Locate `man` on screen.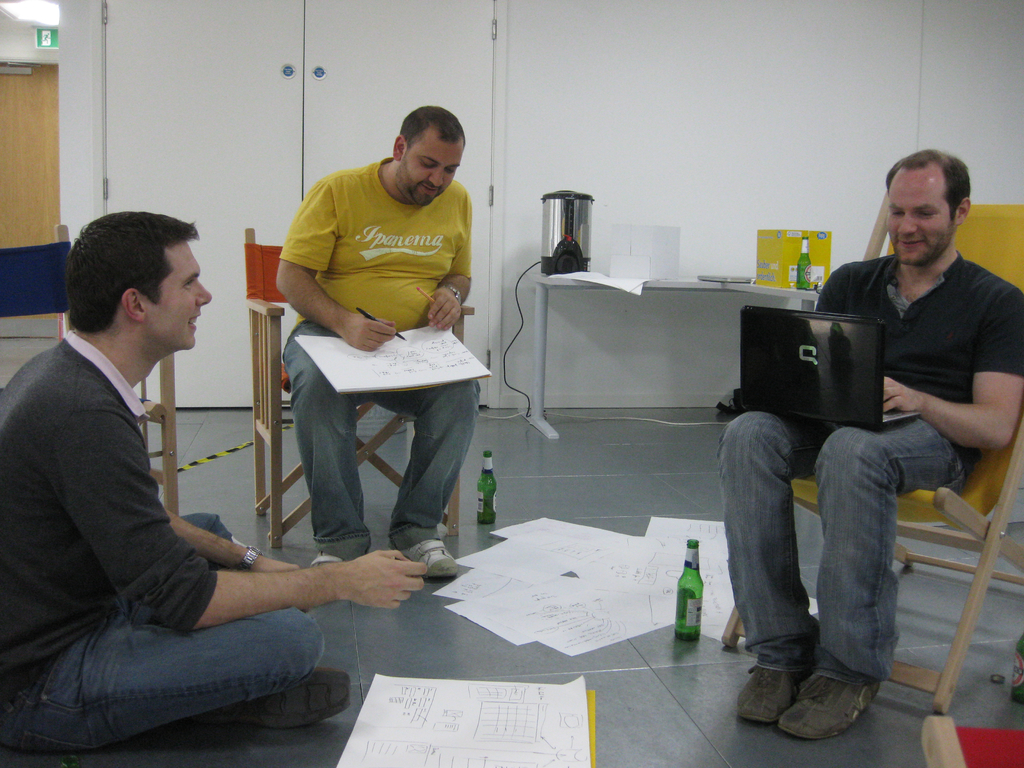
On screen at Rect(278, 102, 487, 588).
